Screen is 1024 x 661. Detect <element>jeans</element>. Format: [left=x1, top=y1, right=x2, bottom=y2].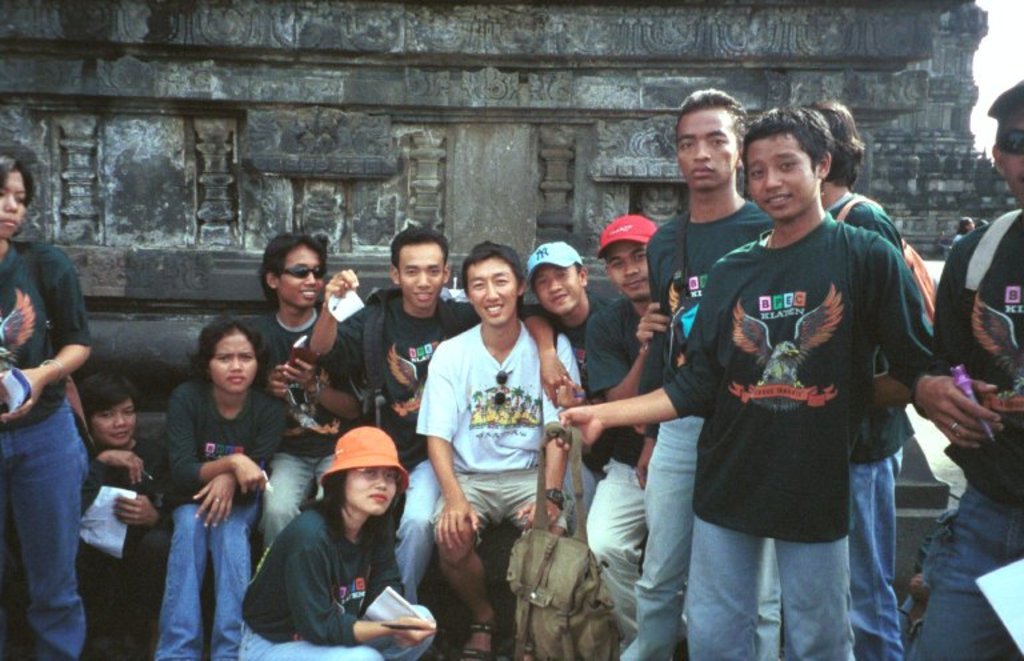
[left=915, top=478, right=1023, bottom=660].
